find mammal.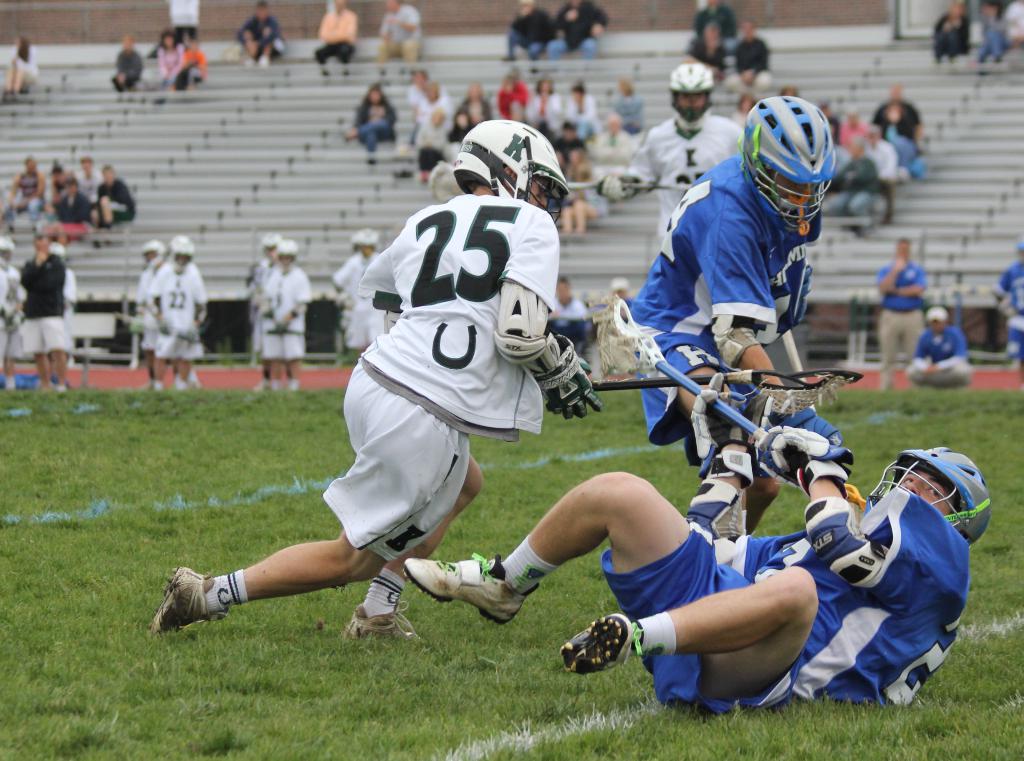
{"x1": 347, "y1": 228, "x2": 385, "y2": 359}.
